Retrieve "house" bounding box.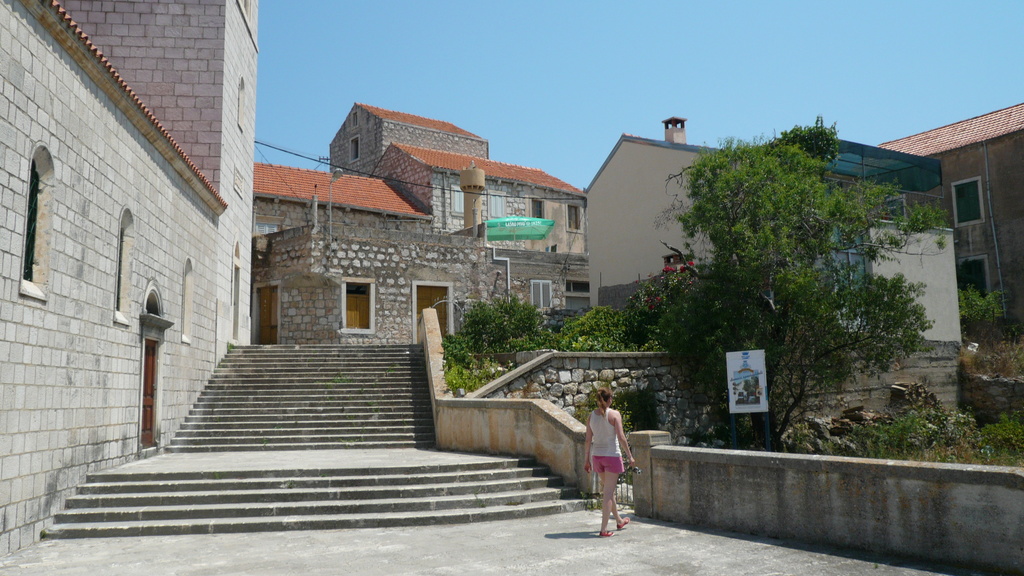
Bounding box: Rect(580, 108, 974, 438).
